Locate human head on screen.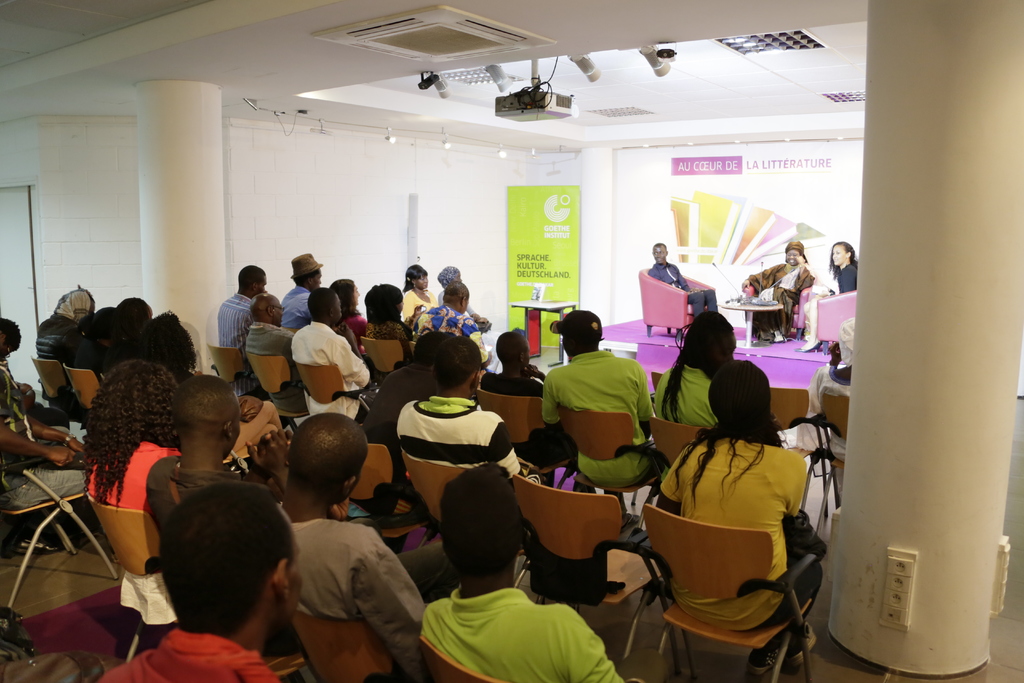
On screen at bbox=[785, 241, 805, 267].
